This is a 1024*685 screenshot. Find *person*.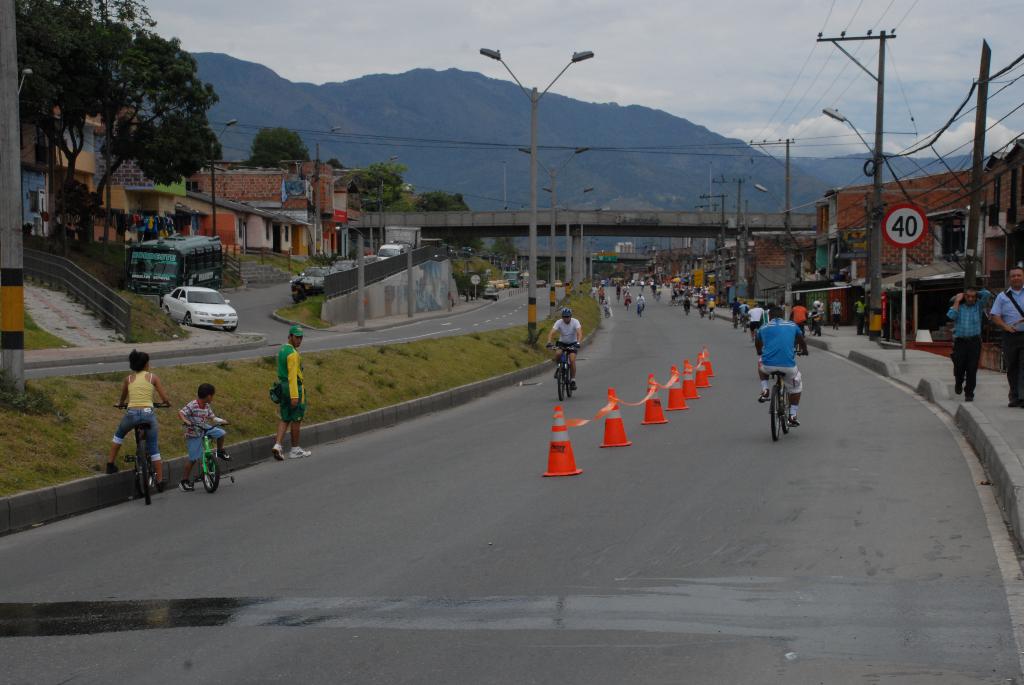
Bounding box: x1=852 y1=294 x2=865 y2=334.
